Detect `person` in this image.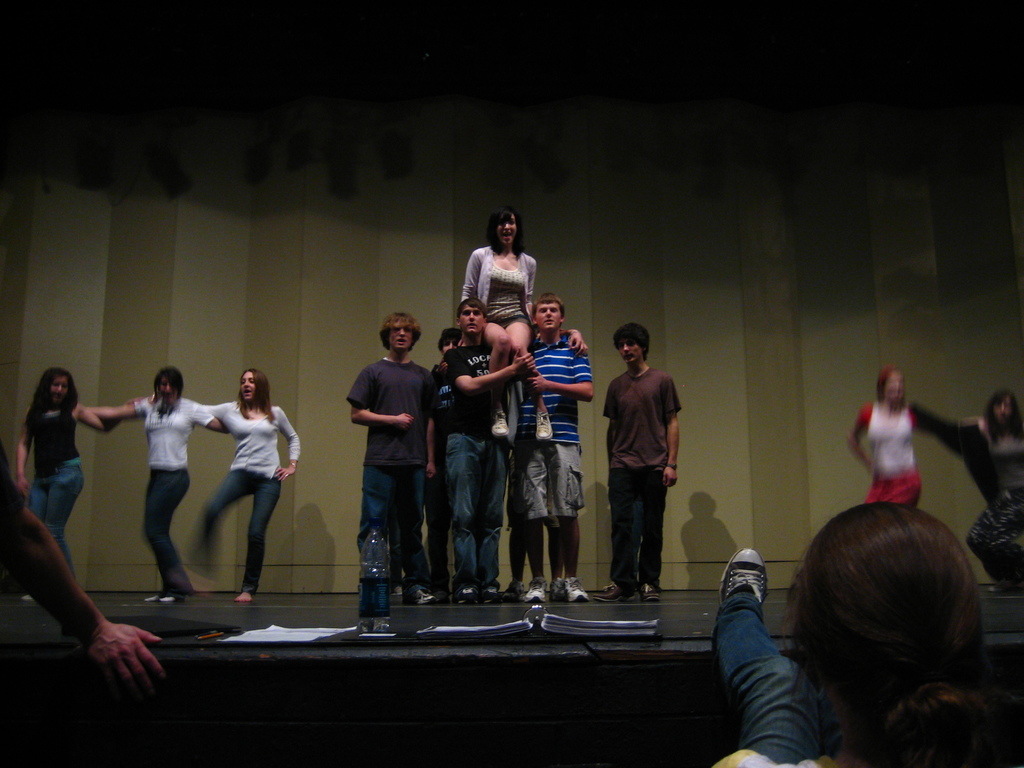
Detection: [847, 365, 928, 520].
